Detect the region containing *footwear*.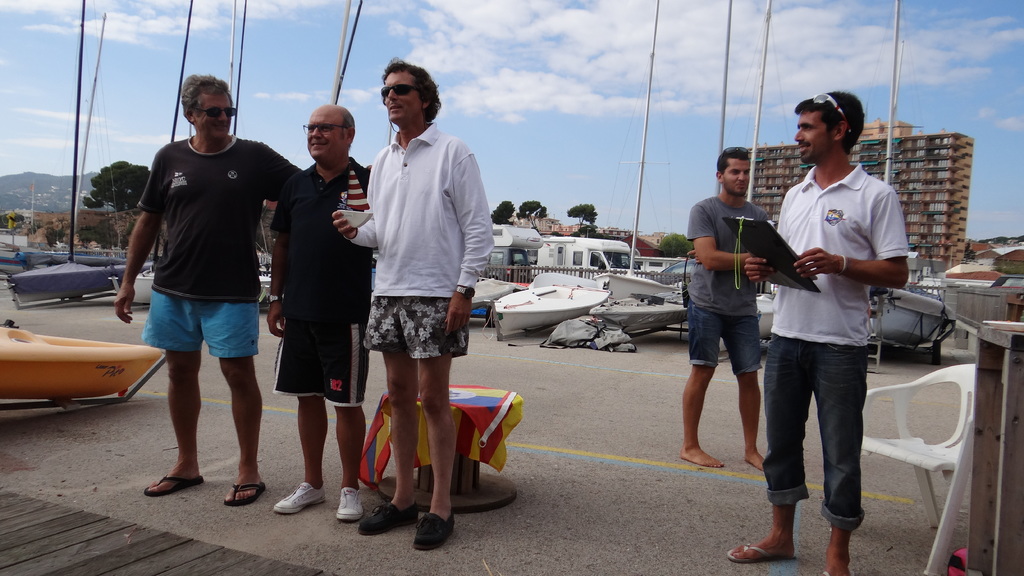
[335, 488, 361, 517].
